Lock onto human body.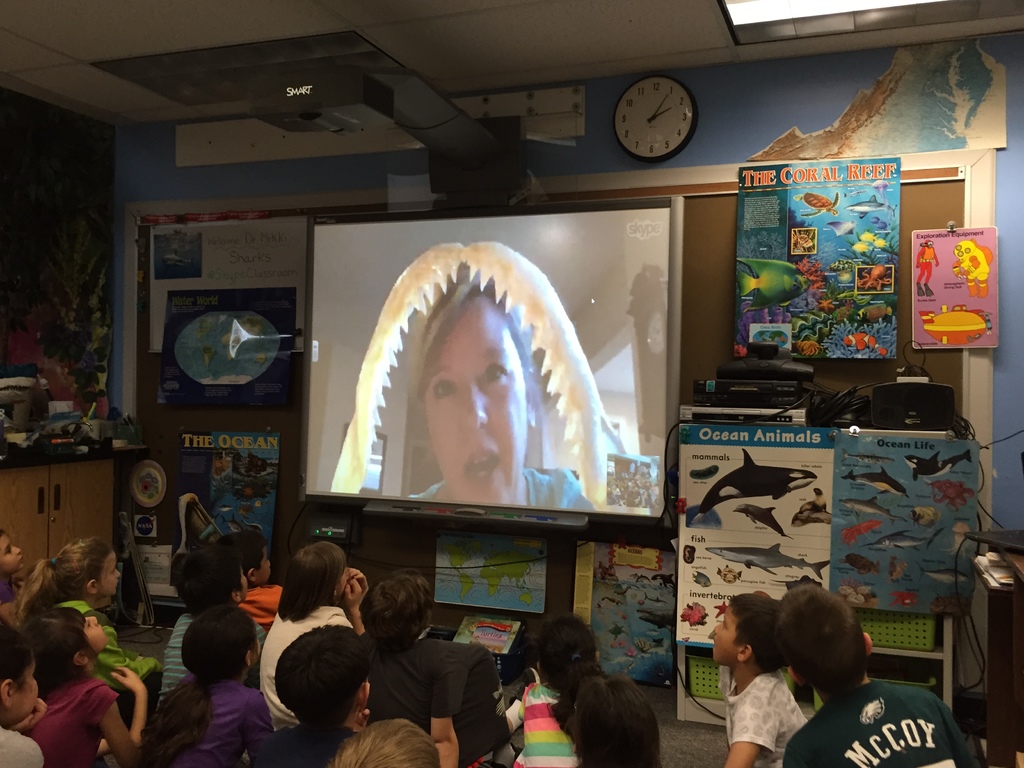
Locked: <box>328,244,607,570</box>.
